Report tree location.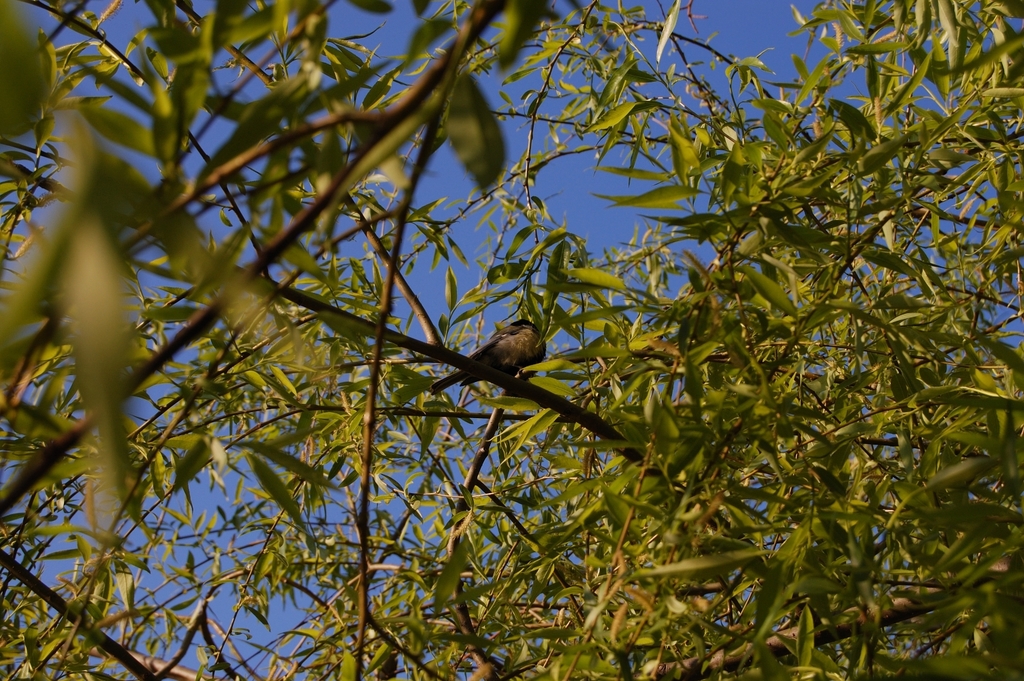
Report: (0,0,1023,680).
